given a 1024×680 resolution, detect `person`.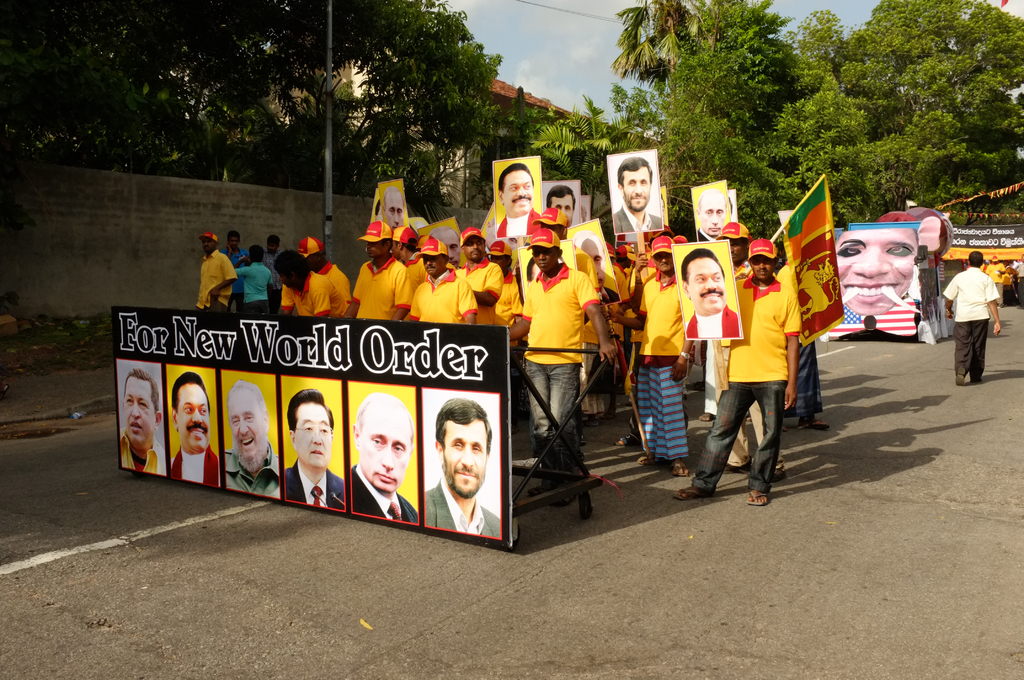
383:191:406:231.
